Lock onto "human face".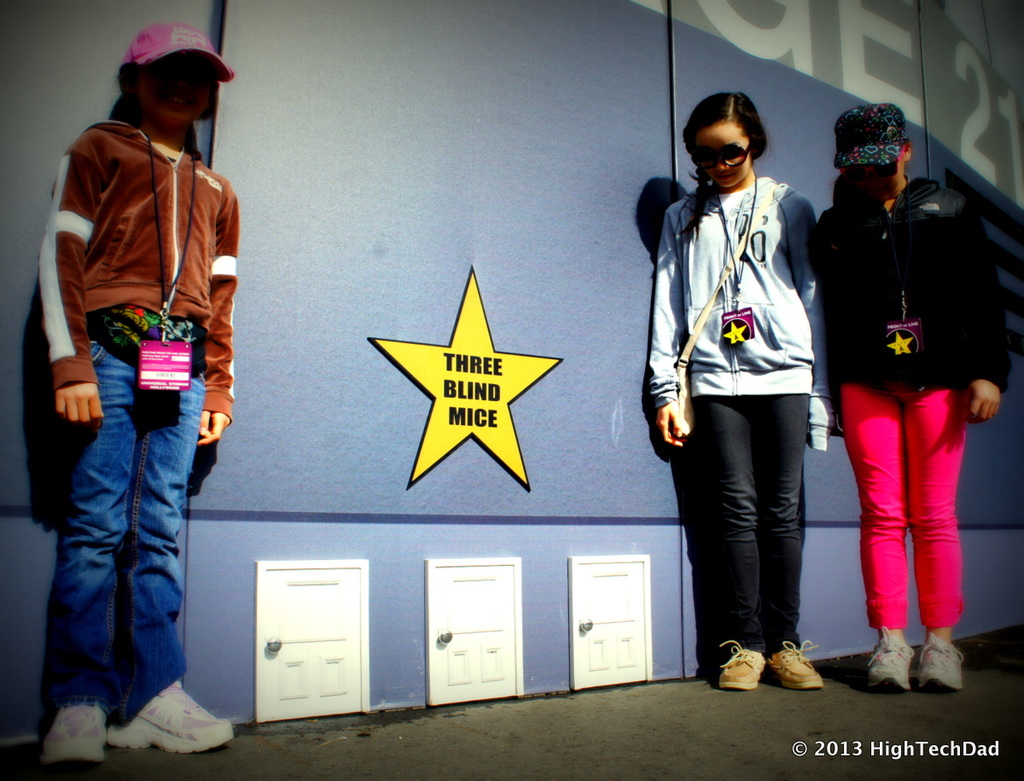
Locked: crop(140, 56, 215, 124).
